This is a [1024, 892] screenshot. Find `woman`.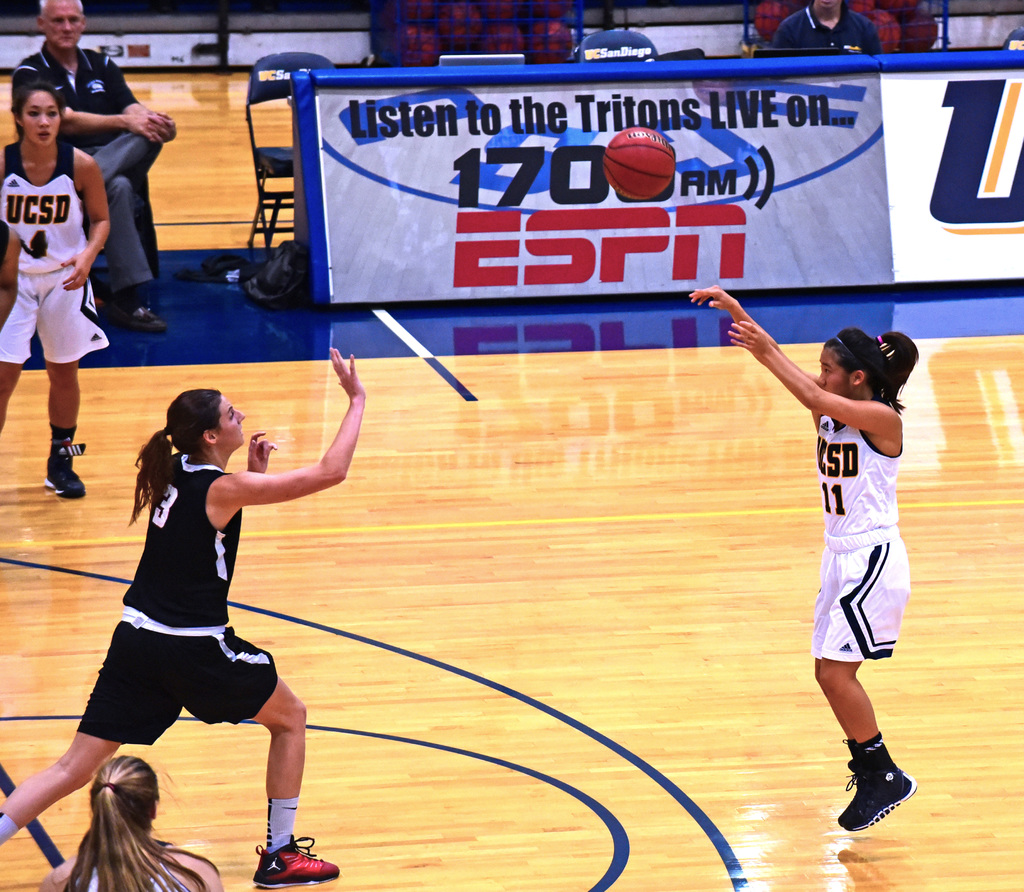
Bounding box: region(687, 284, 924, 834).
